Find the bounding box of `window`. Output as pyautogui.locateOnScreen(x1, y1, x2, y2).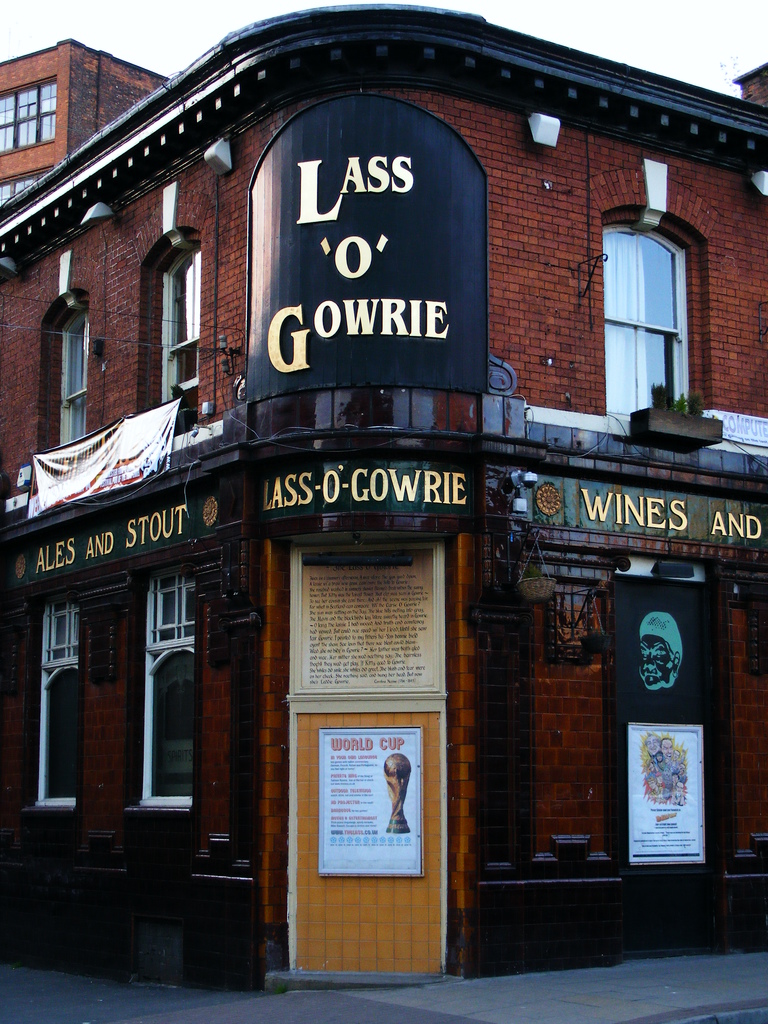
pyautogui.locateOnScreen(33, 582, 93, 804).
